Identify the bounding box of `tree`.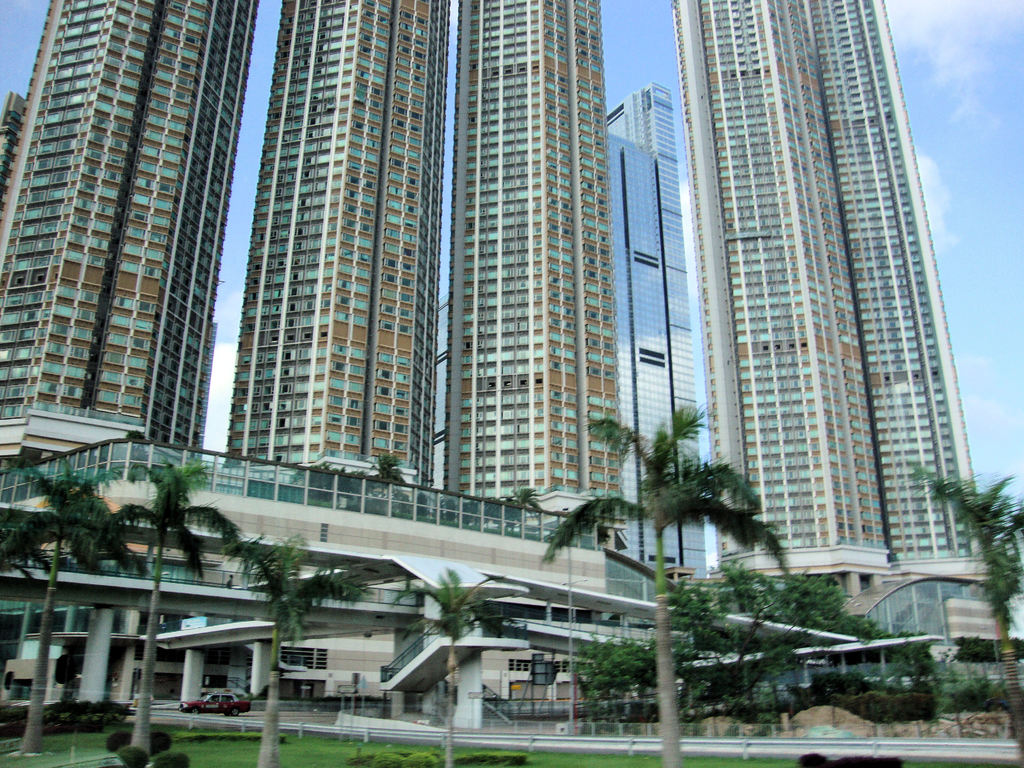
(385,567,513,767).
